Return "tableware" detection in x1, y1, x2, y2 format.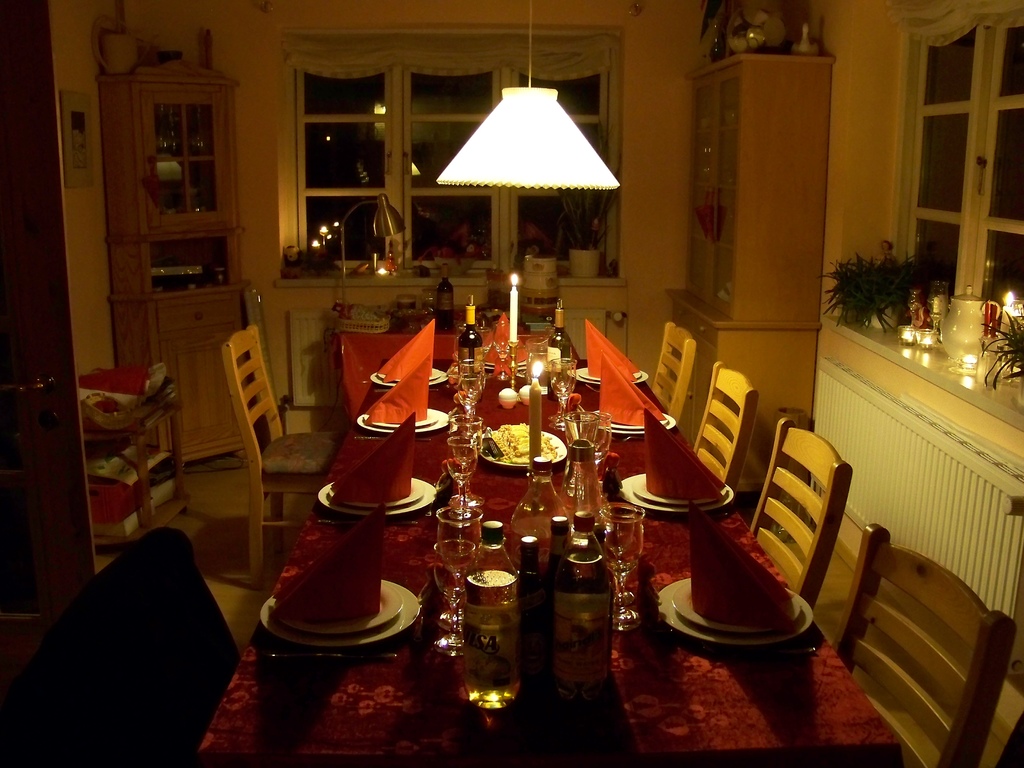
598, 506, 639, 601.
